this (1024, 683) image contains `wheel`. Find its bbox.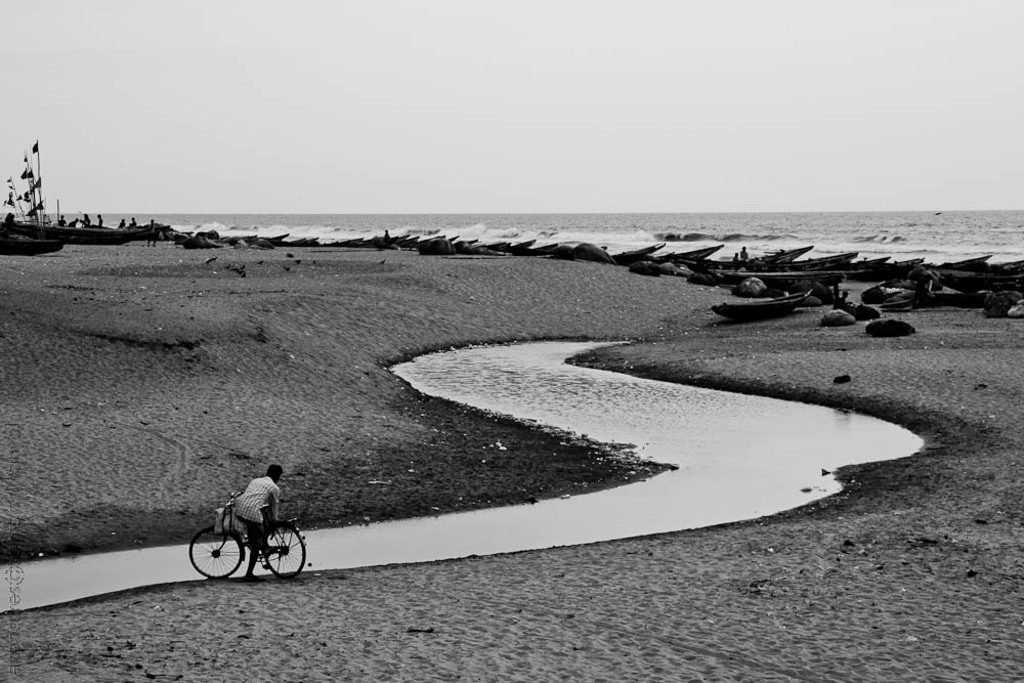
(x1=187, y1=525, x2=248, y2=574).
